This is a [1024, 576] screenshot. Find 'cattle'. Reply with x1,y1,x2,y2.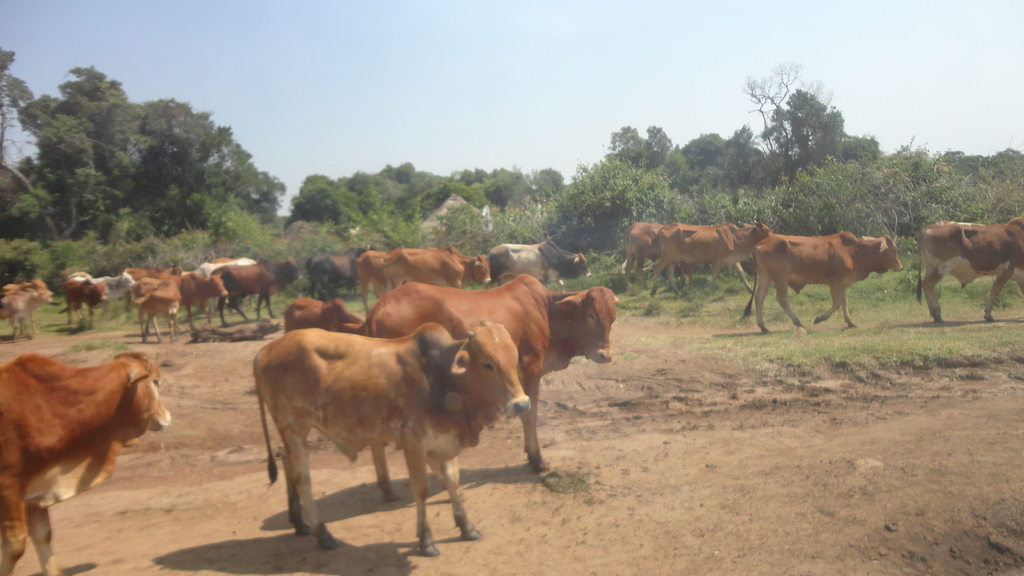
305,253,365,302.
